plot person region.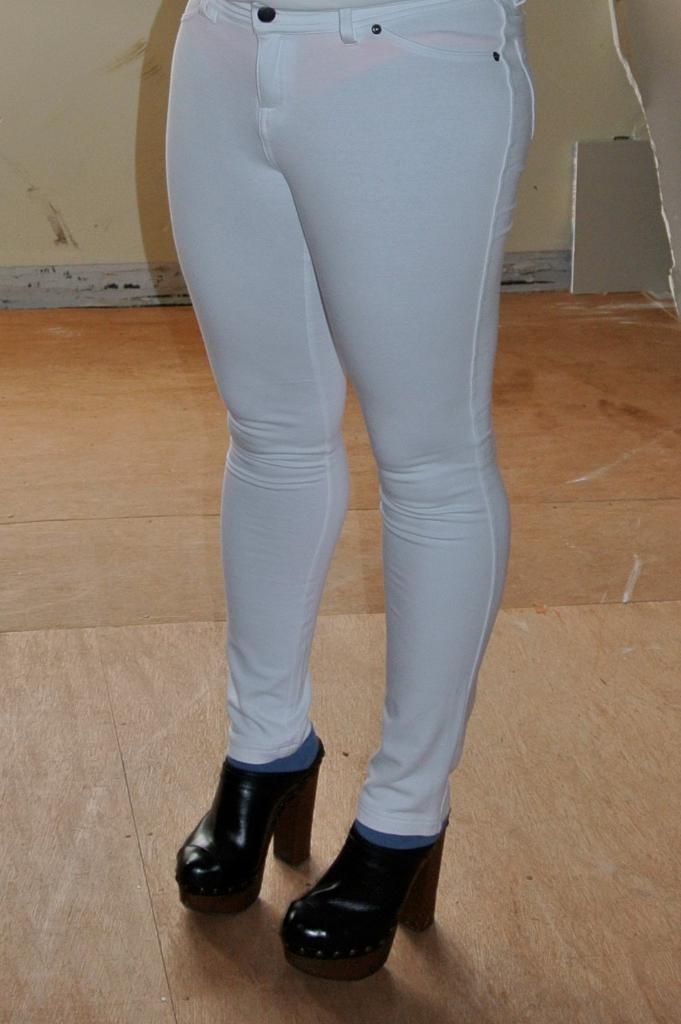
Plotted at bbox=(173, 0, 541, 981).
